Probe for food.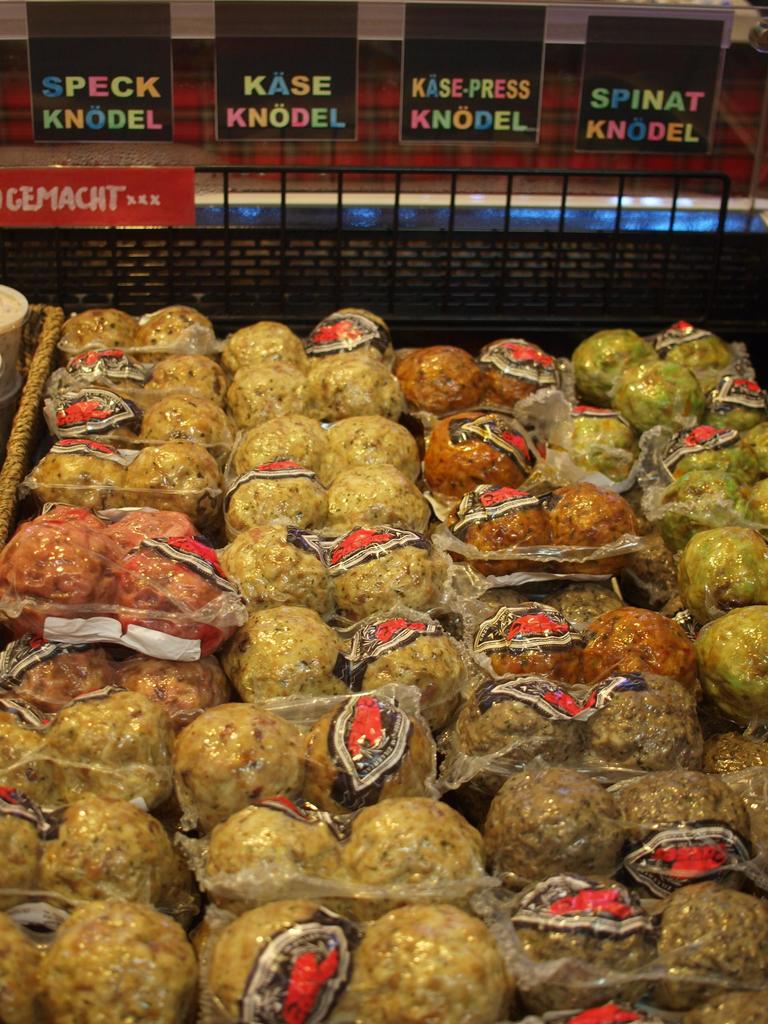
Probe result: Rect(660, 335, 739, 394).
